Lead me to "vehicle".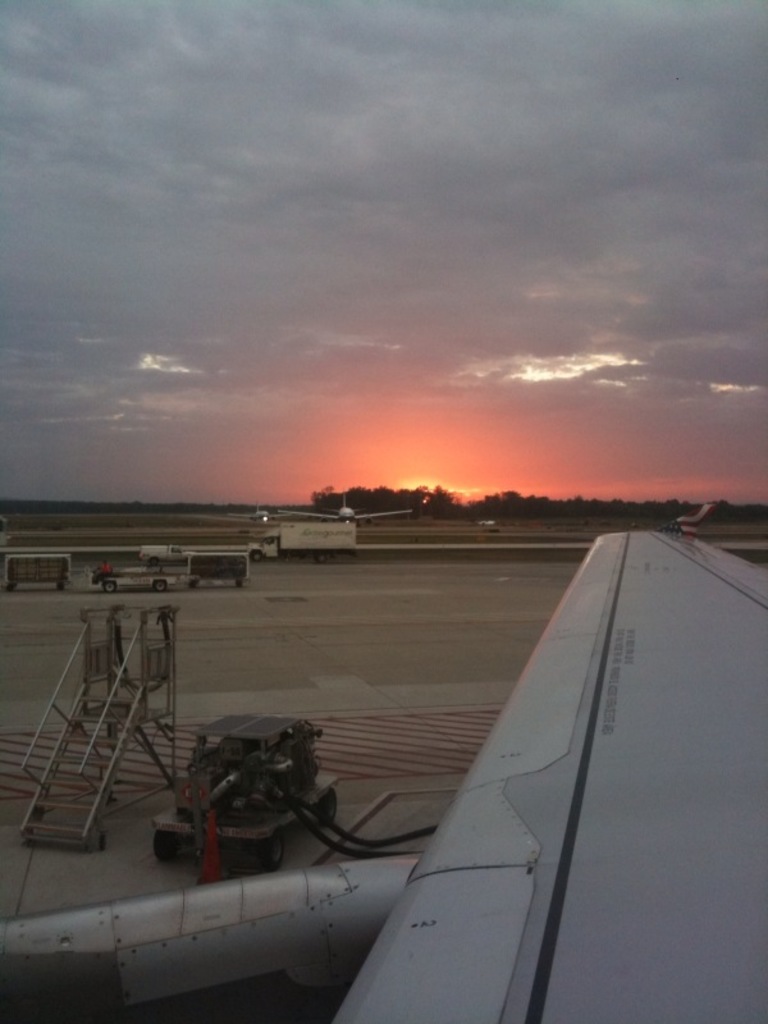
Lead to BBox(278, 493, 416, 526).
